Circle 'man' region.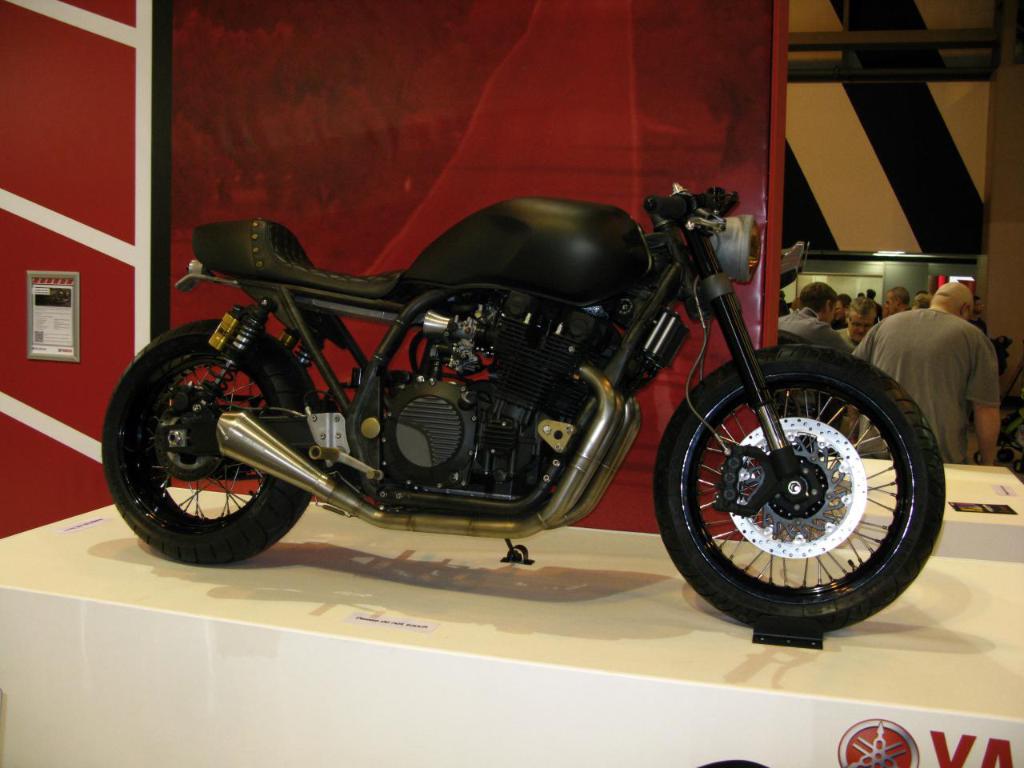
Region: BBox(874, 274, 1006, 470).
